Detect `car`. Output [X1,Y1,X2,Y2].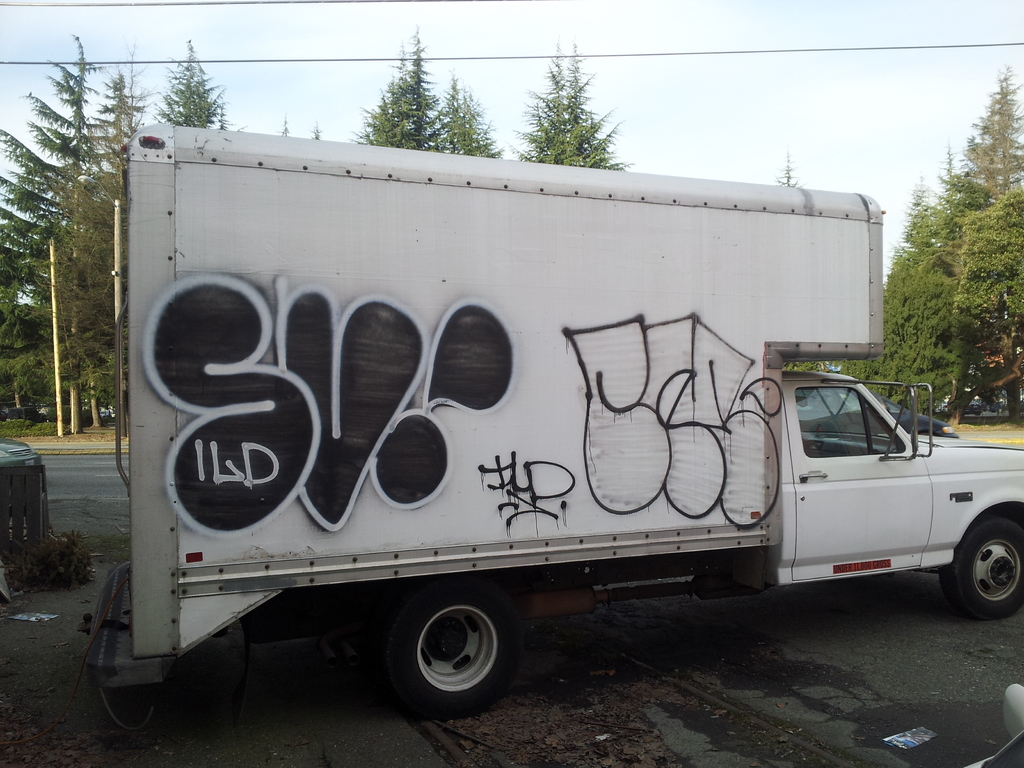
[102,414,116,426].
